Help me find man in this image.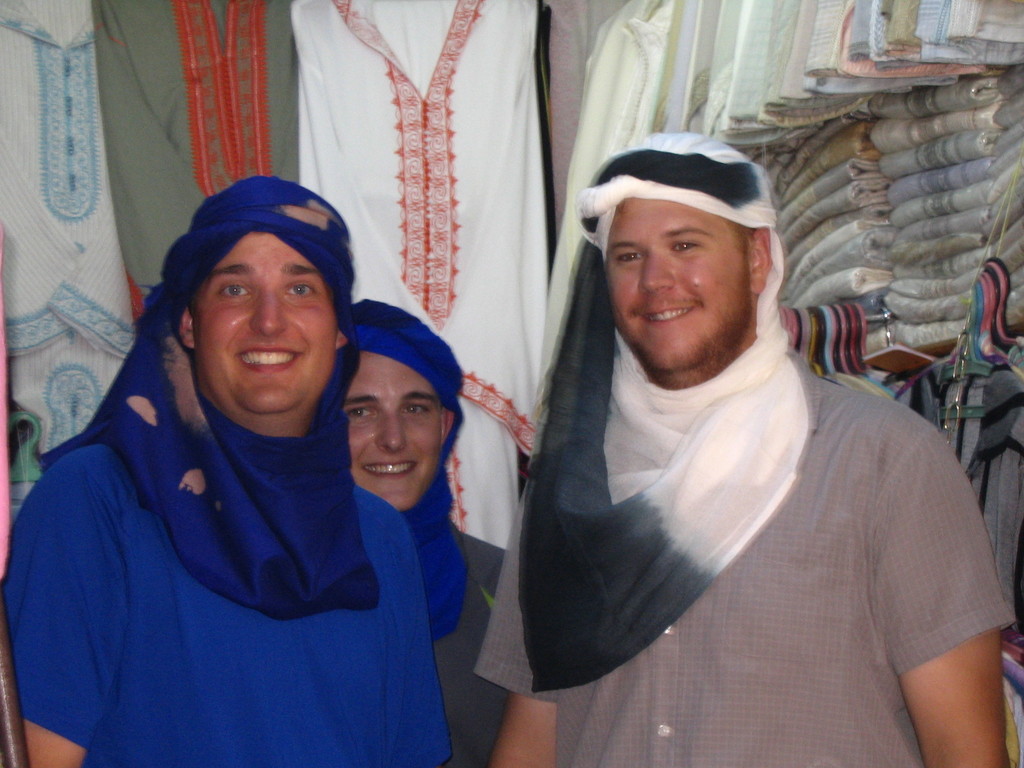
Found it: [0, 170, 456, 767].
